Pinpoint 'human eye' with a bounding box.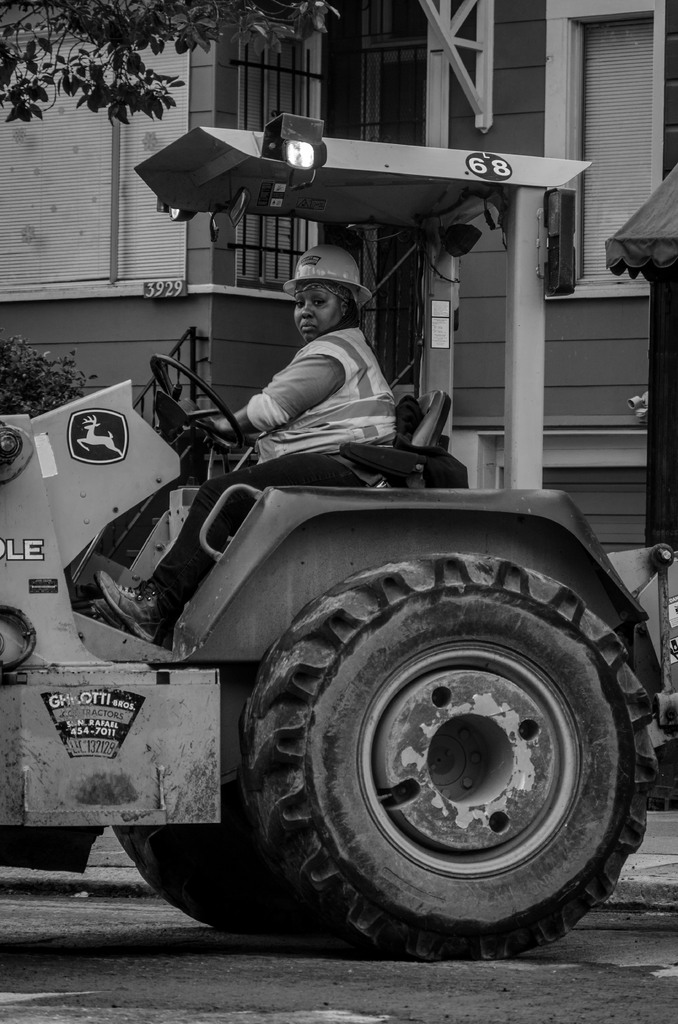
311:290:328:309.
